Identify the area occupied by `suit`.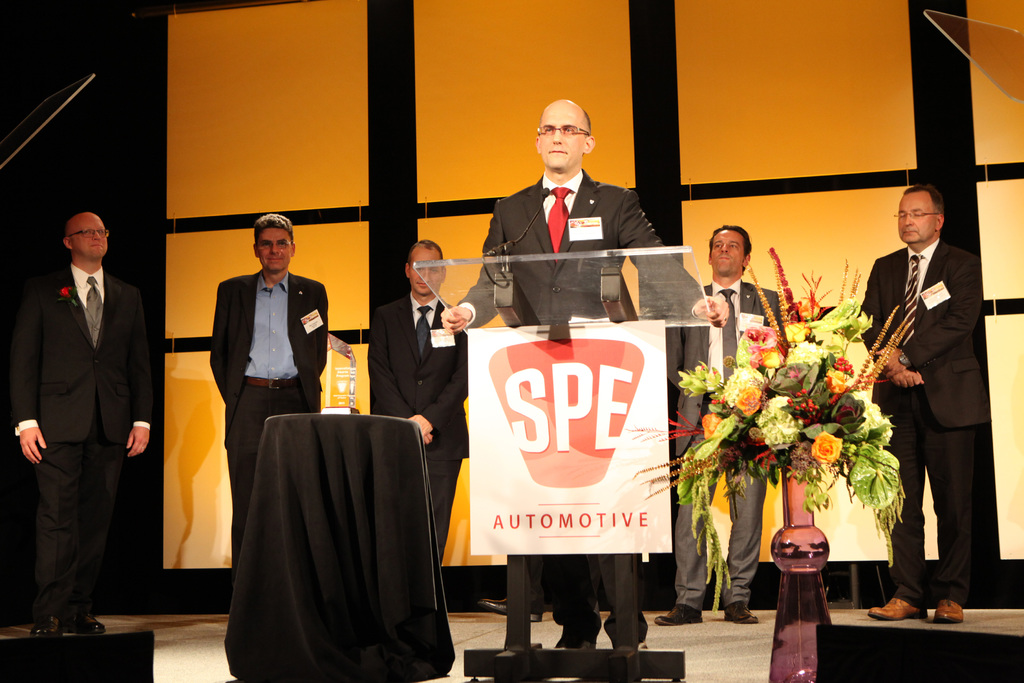
Area: left=368, top=288, right=468, bottom=562.
